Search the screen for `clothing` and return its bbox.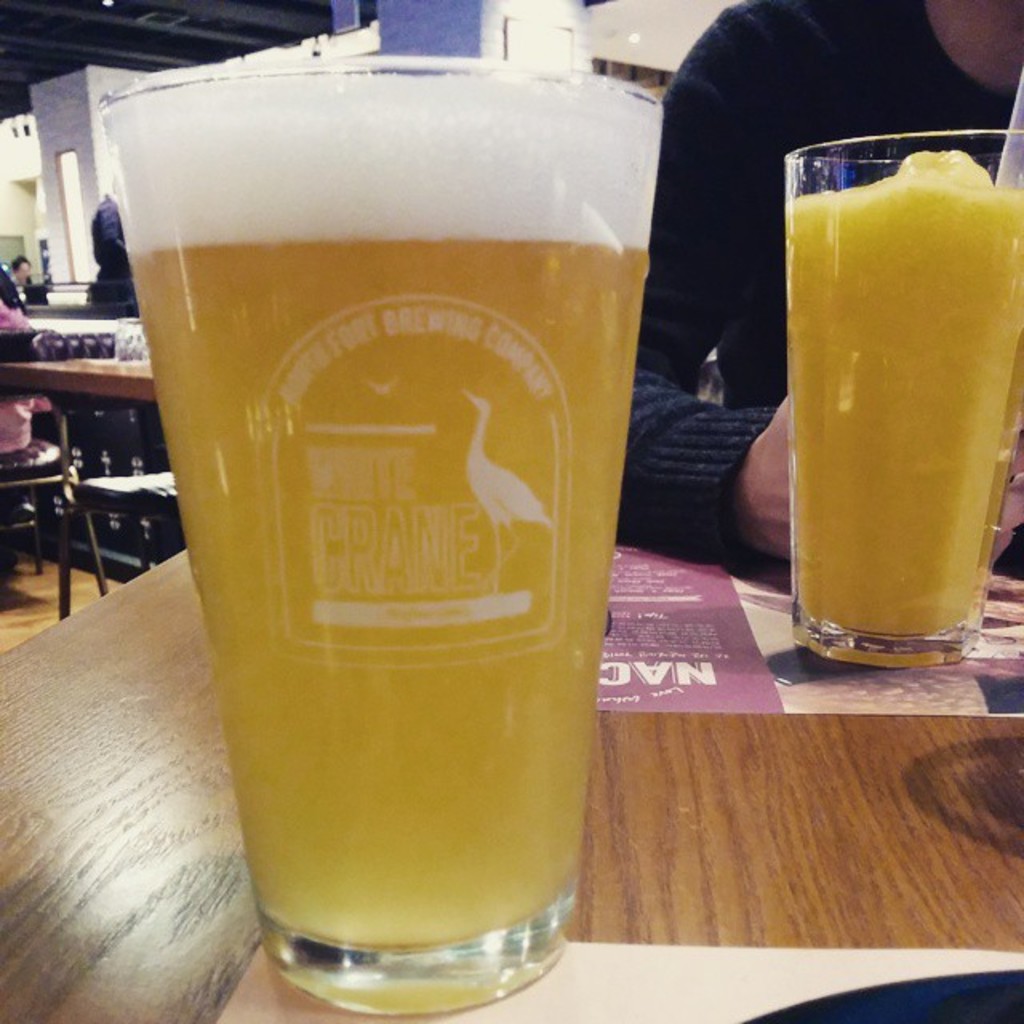
Found: [622, 0, 1022, 573].
